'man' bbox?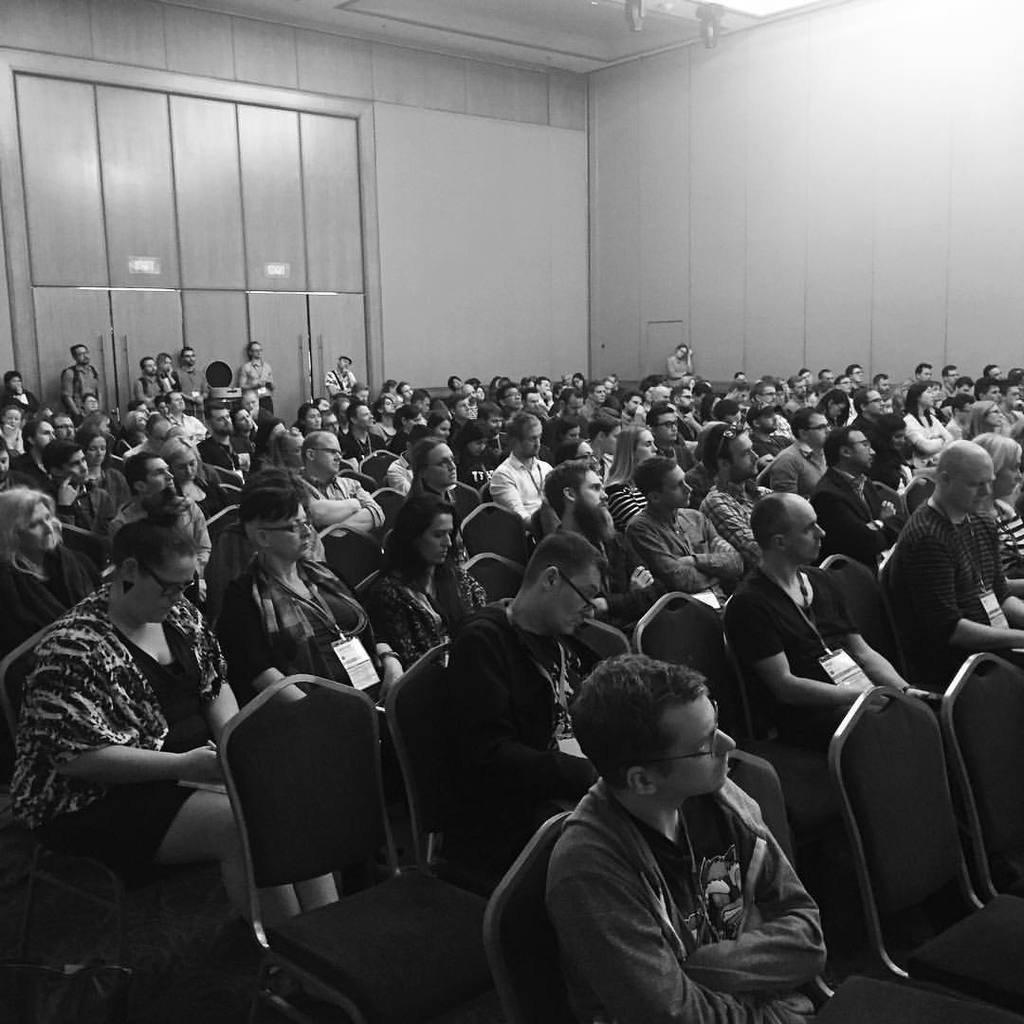
[left=398, top=384, right=414, bottom=402]
